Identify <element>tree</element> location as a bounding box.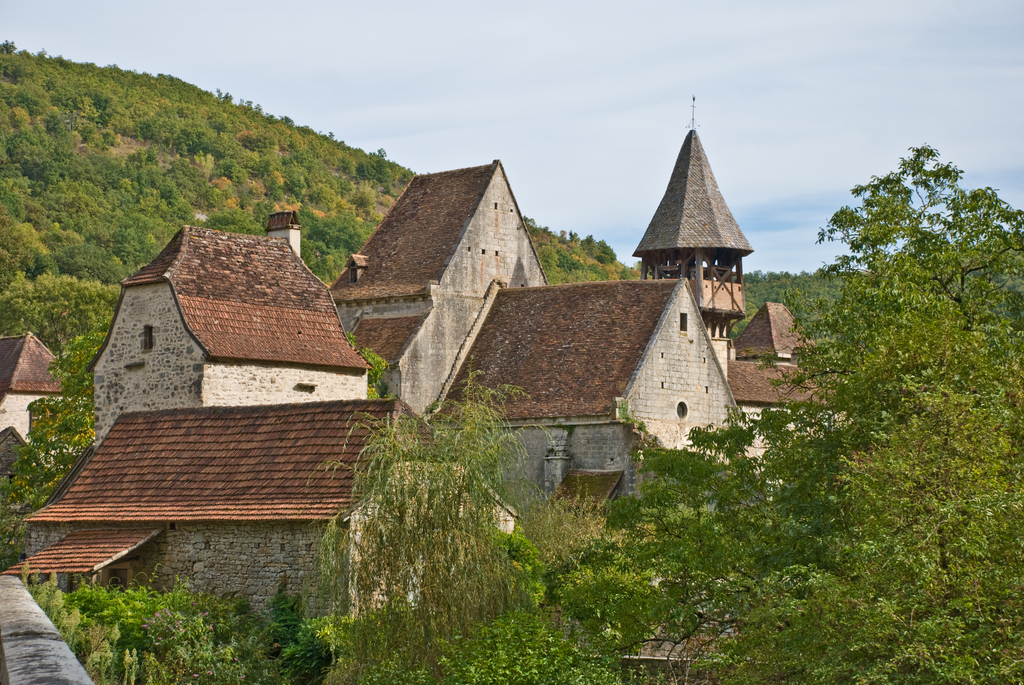
<box>285,382,550,640</box>.
